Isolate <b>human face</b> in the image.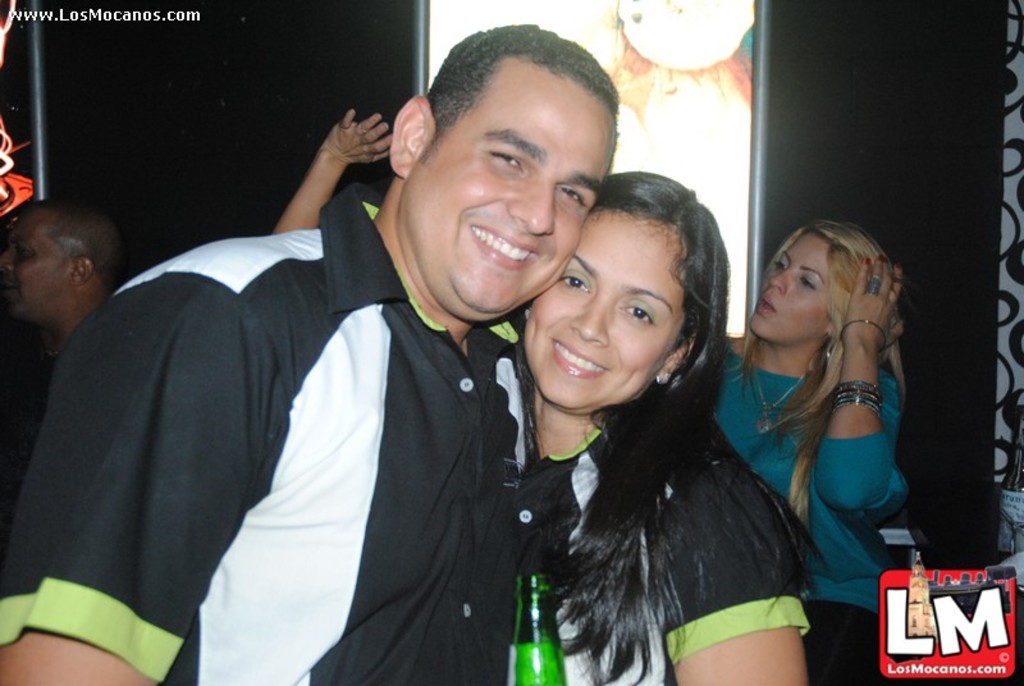
Isolated region: [x1=399, y1=52, x2=616, y2=315].
